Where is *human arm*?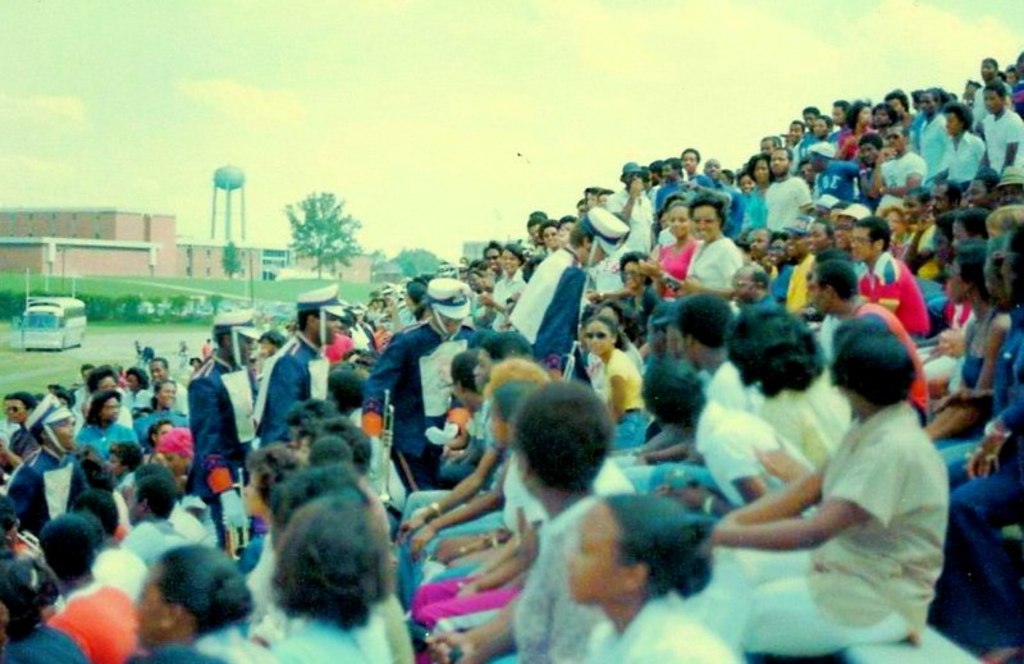
997 116 1021 165.
